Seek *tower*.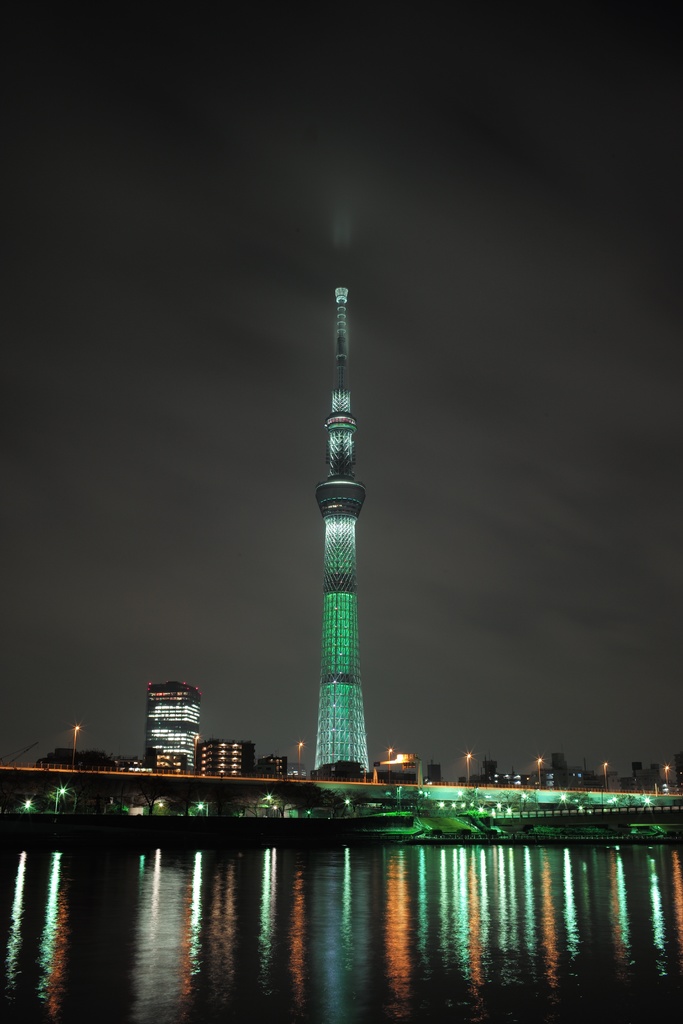
(left=311, top=282, right=370, bottom=770).
